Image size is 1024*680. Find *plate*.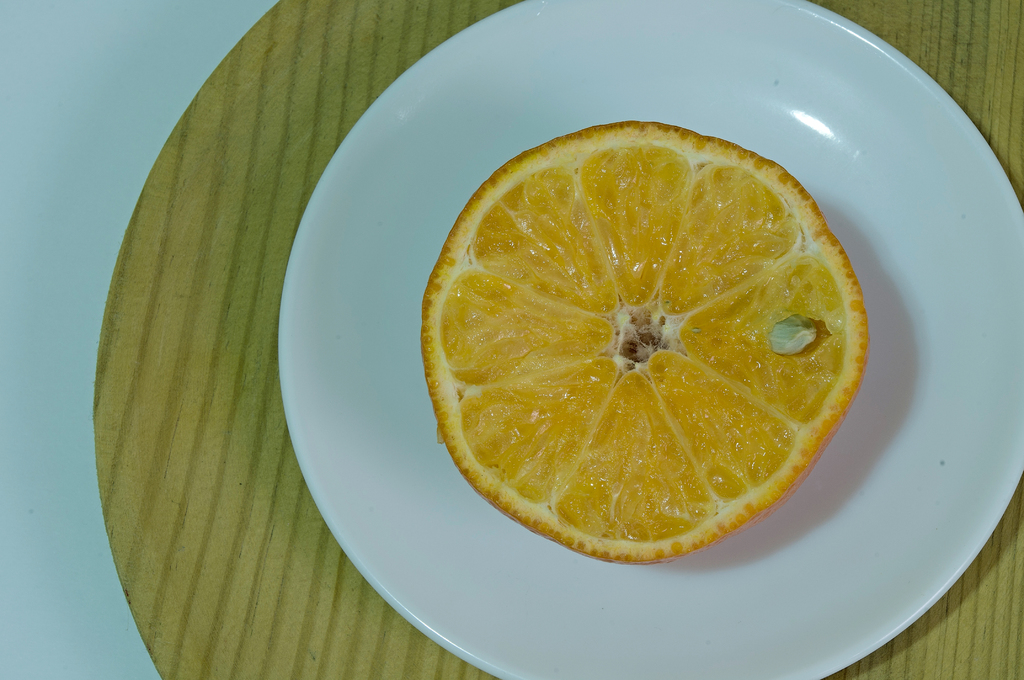
{"x1": 280, "y1": 0, "x2": 1023, "y2": 679}.
